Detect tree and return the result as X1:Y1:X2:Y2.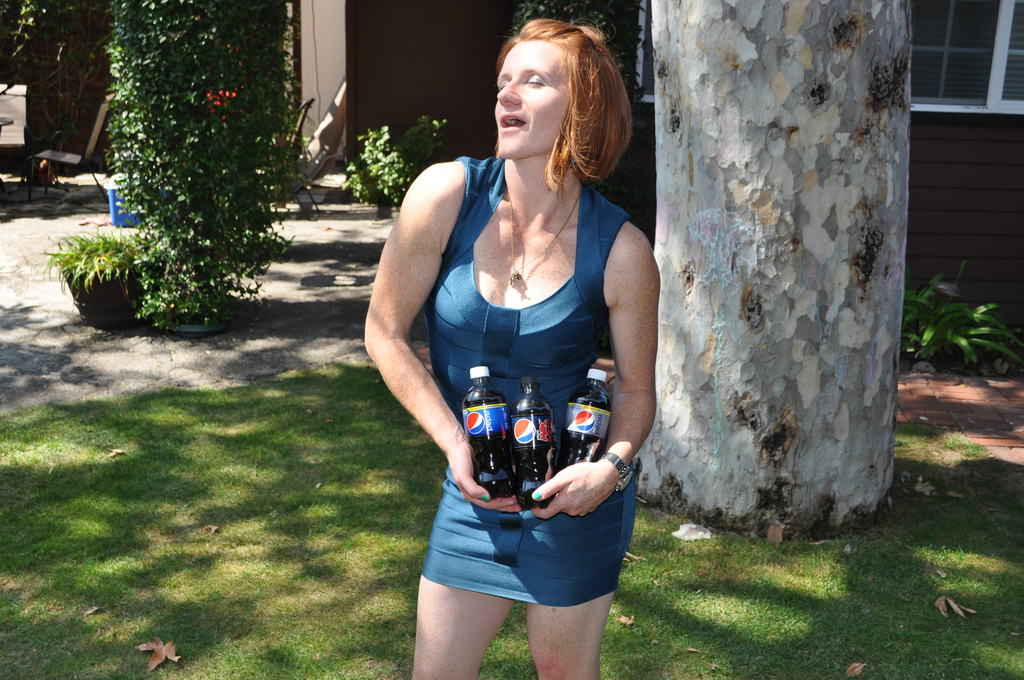
85:46:307:302.
